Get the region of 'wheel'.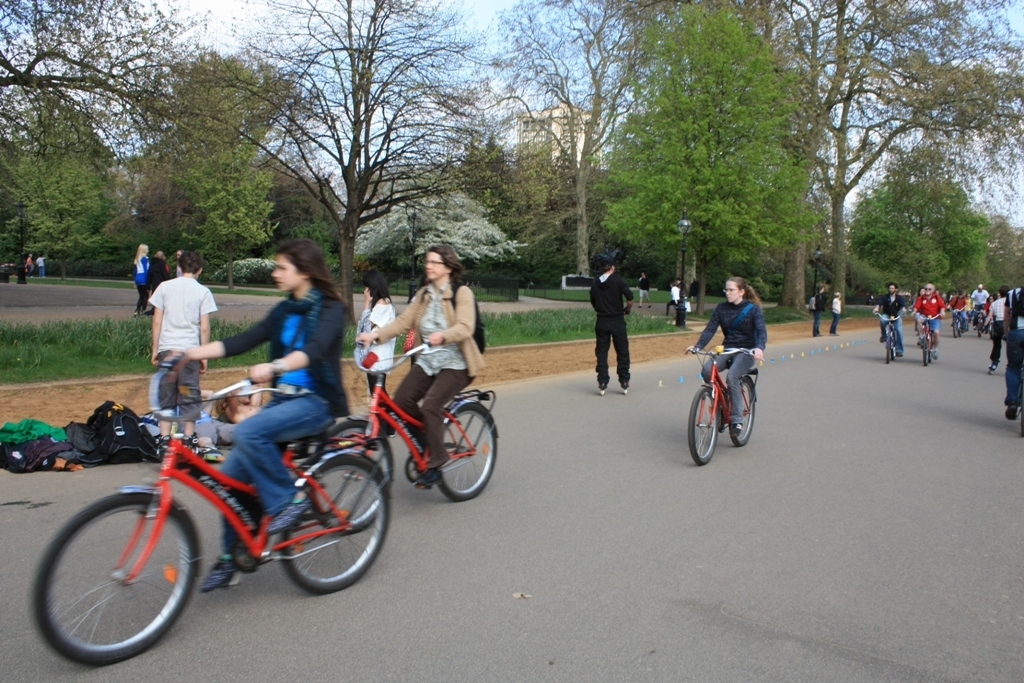
locate(950, 319, 958, 339).
